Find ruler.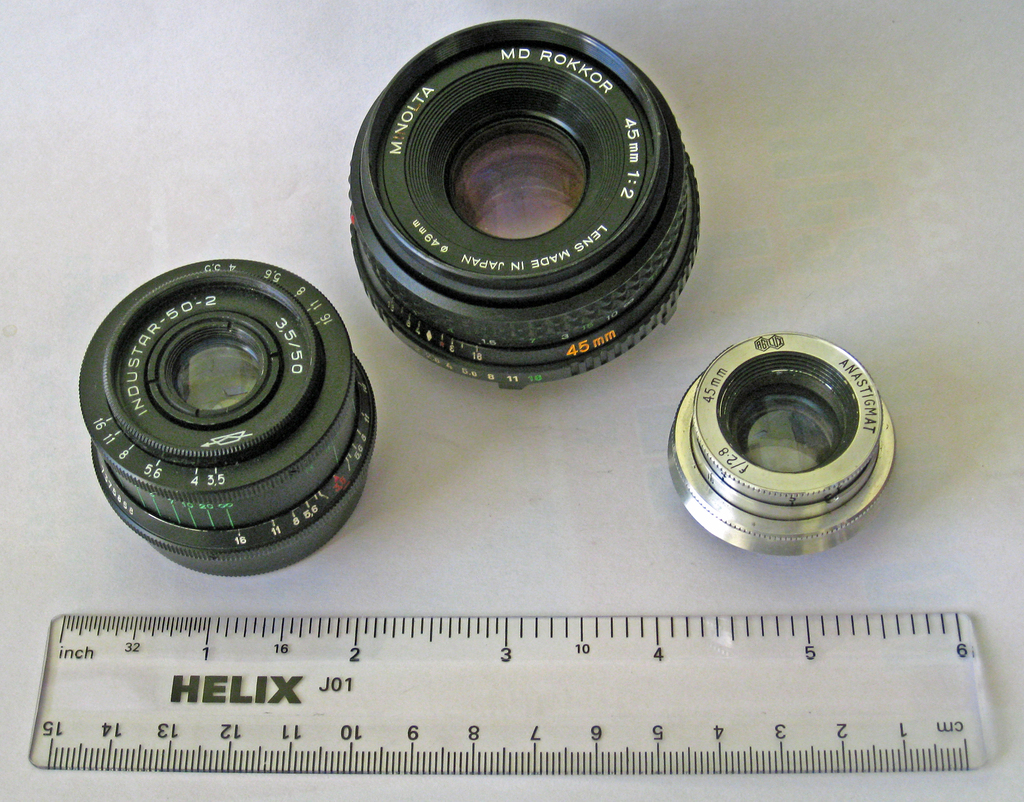
box=[29, 612, 973, 776].
